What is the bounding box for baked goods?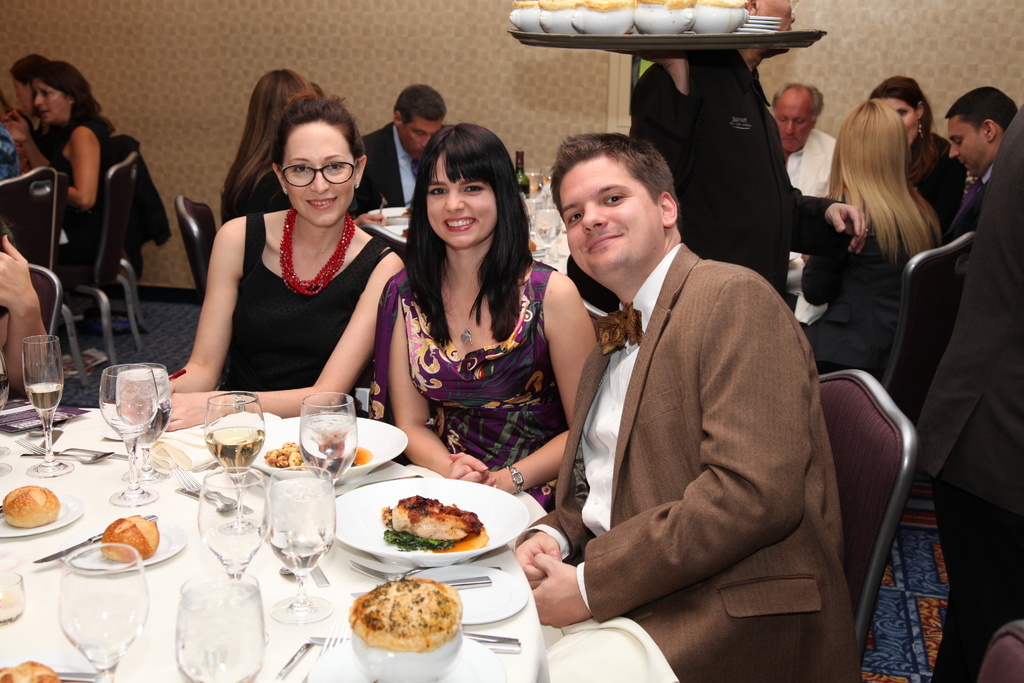
crop(348, 575, 464, 650).
